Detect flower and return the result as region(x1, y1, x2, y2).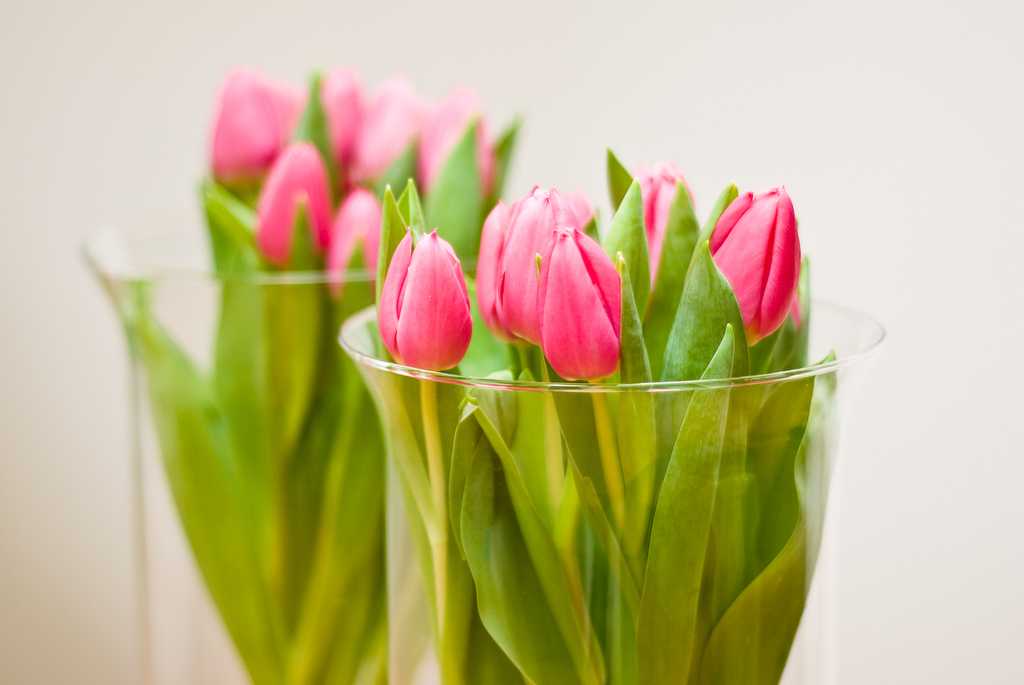
region(469, 181, 541, 344).
